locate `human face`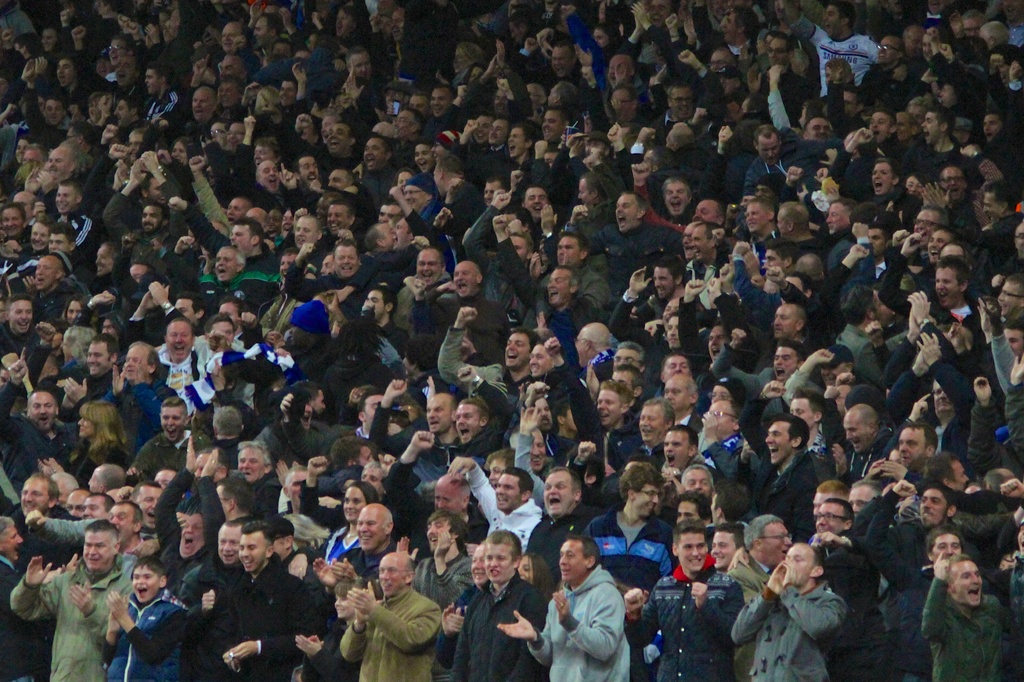
bbox(824, 6, 840, 35)
